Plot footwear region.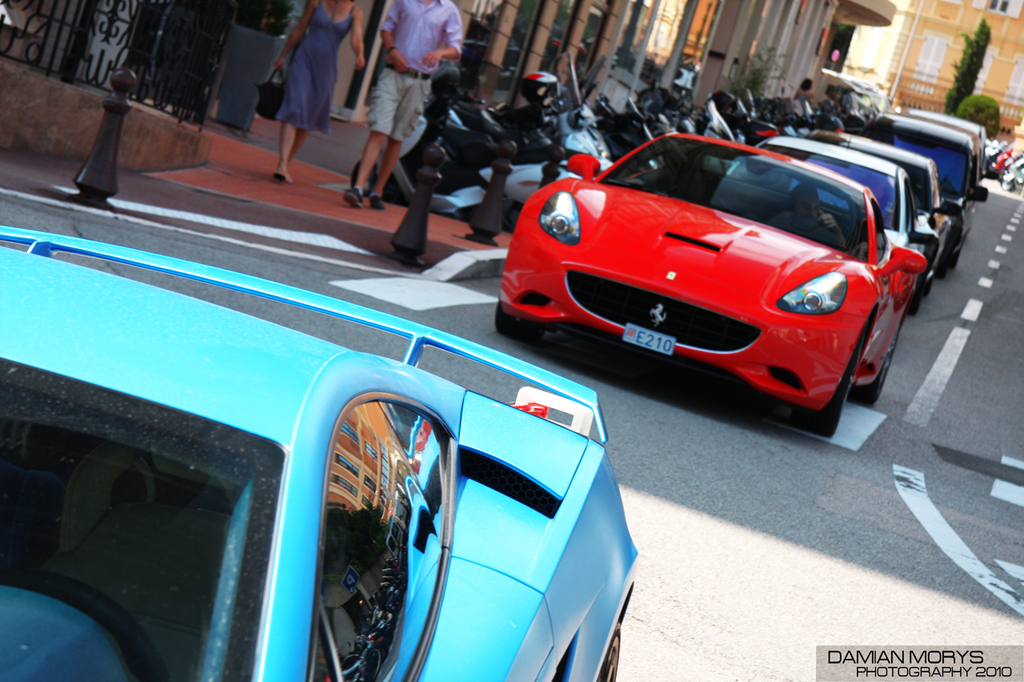
Plotted at select_region(273, 168, 291, 184).
